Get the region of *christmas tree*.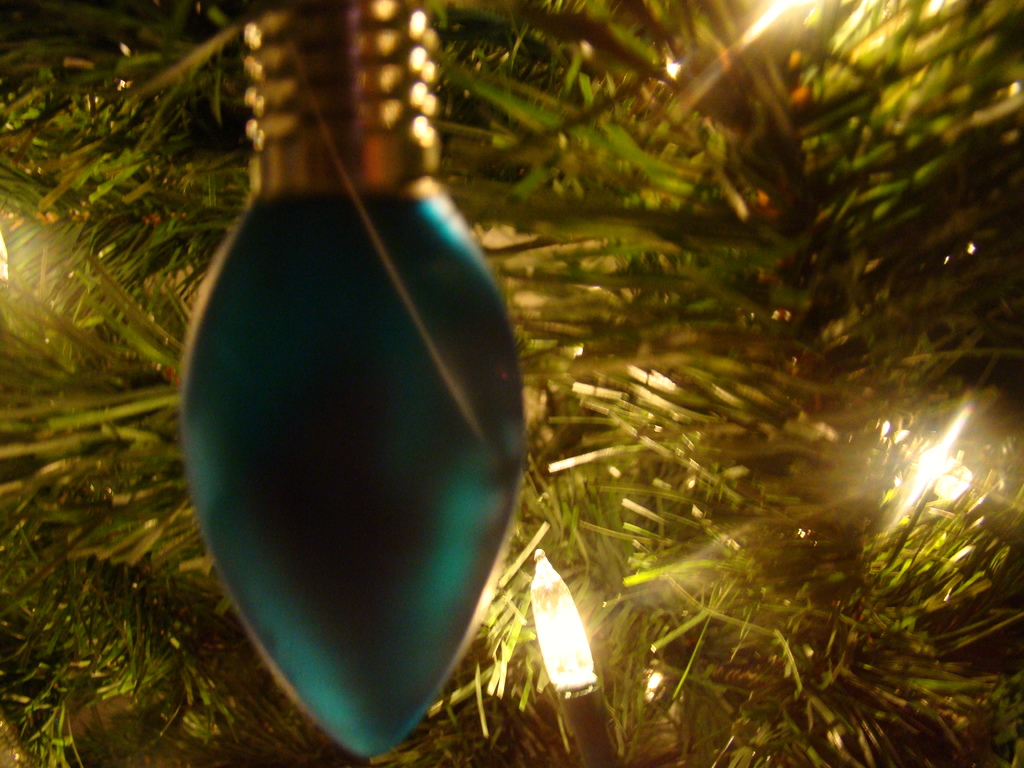
0,0,1023,767.
